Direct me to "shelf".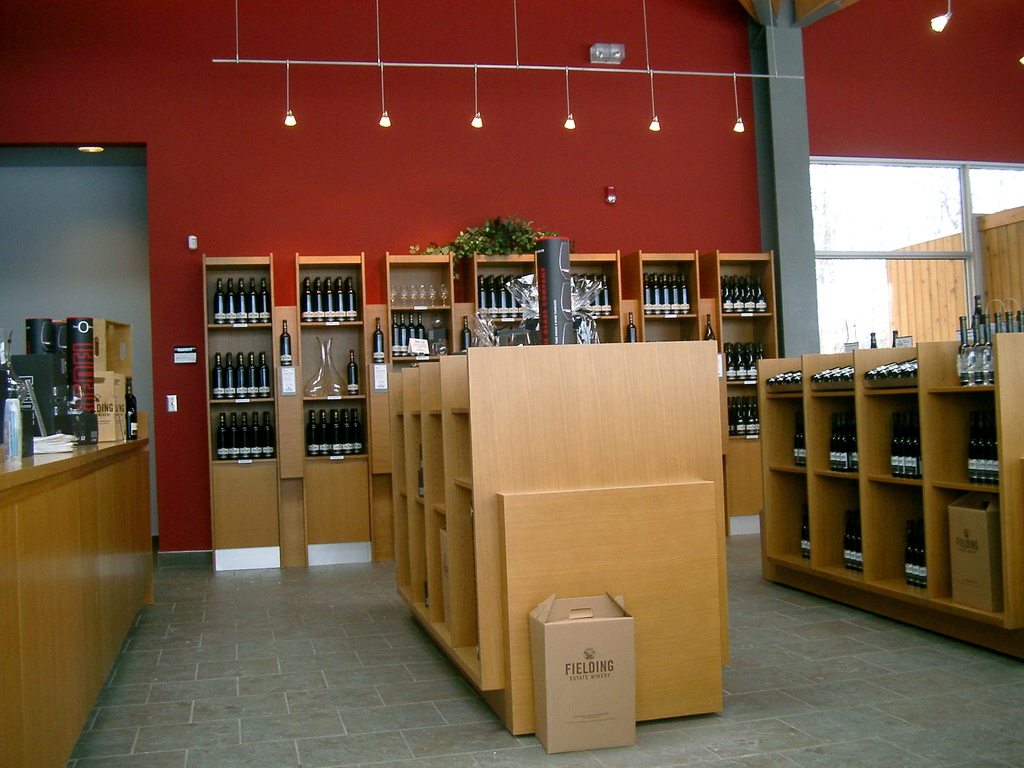
Direction: region(297, 324, 365, 396).
